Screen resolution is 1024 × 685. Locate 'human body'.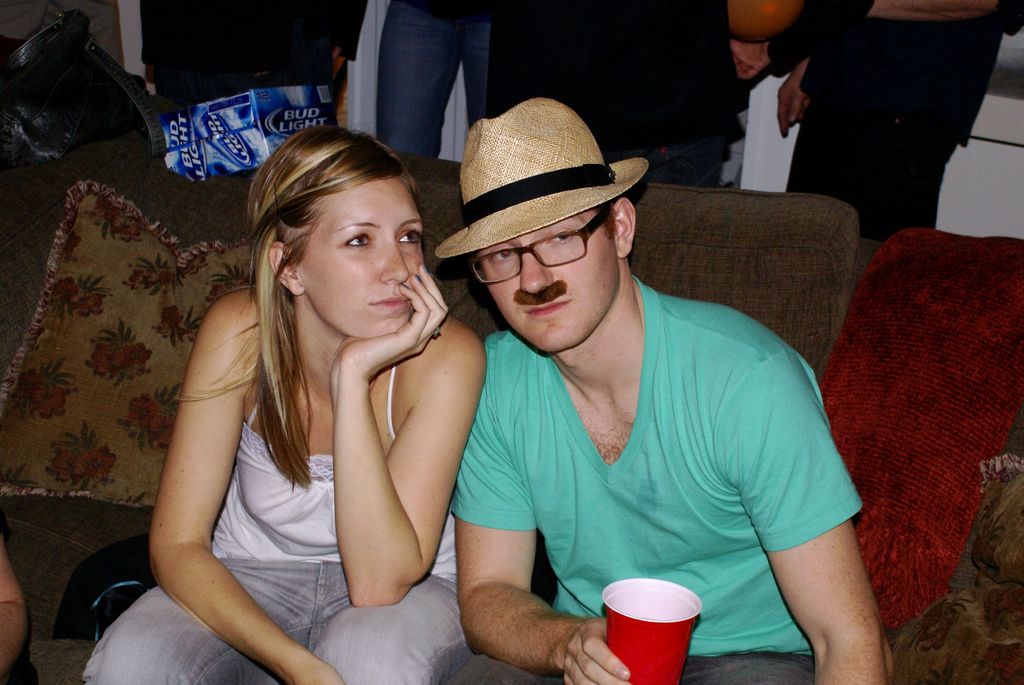
l=0, t=550, r=24, b=673.
